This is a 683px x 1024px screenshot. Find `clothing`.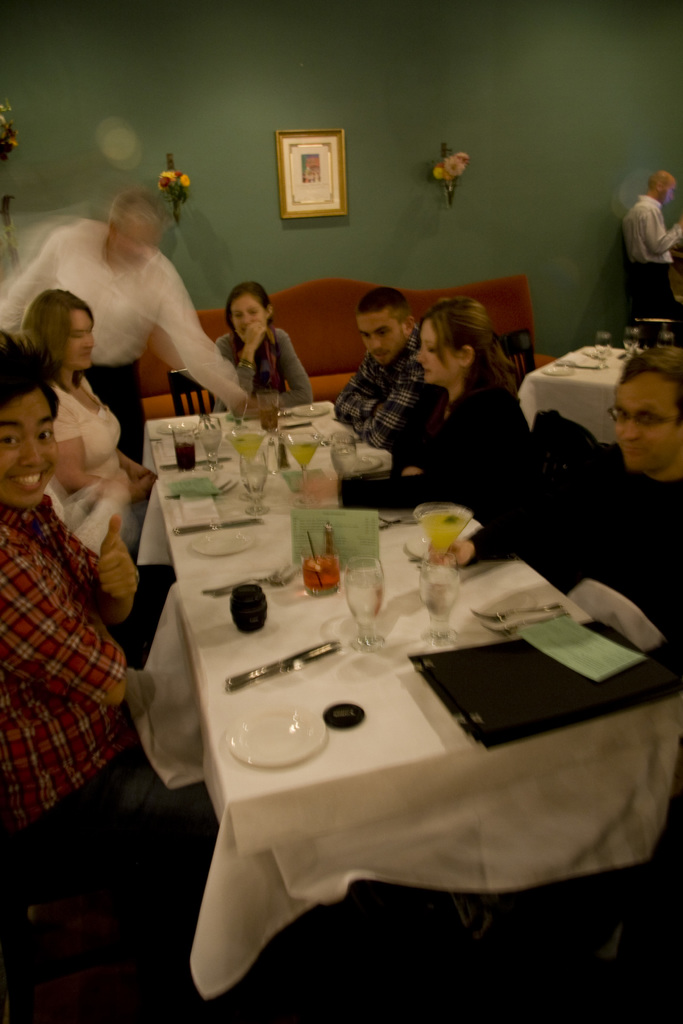
Bounding box: bbox=(354, 372, 534, 536).
